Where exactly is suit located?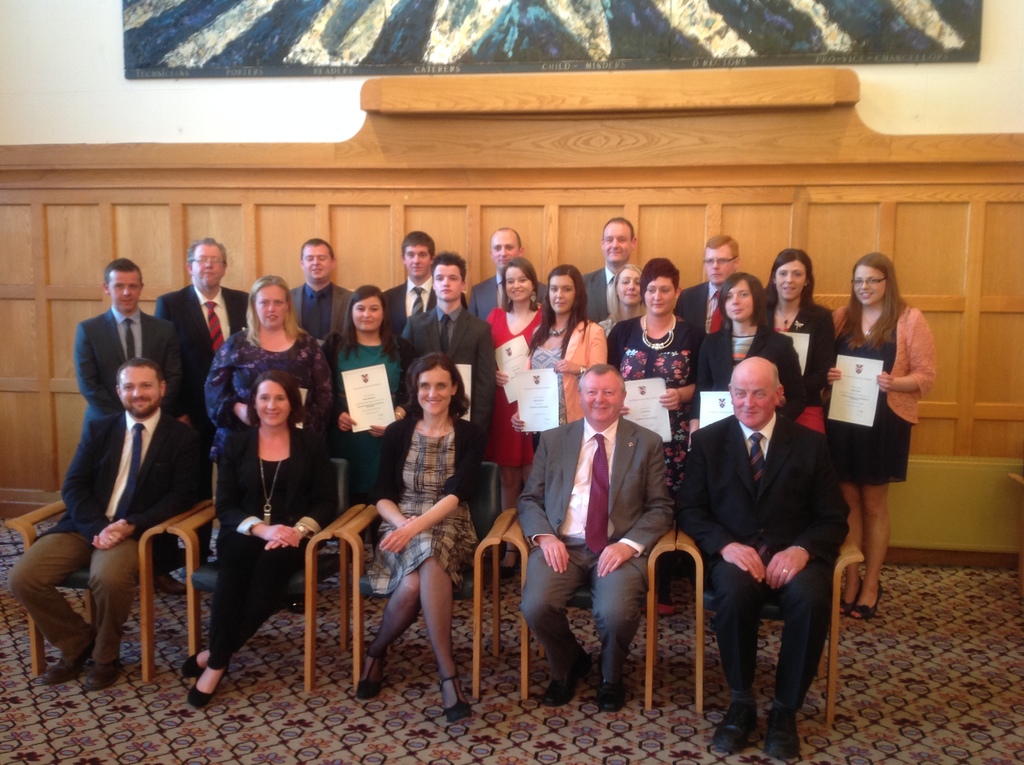
Its bounding box is [152, 282, 332, 307].
